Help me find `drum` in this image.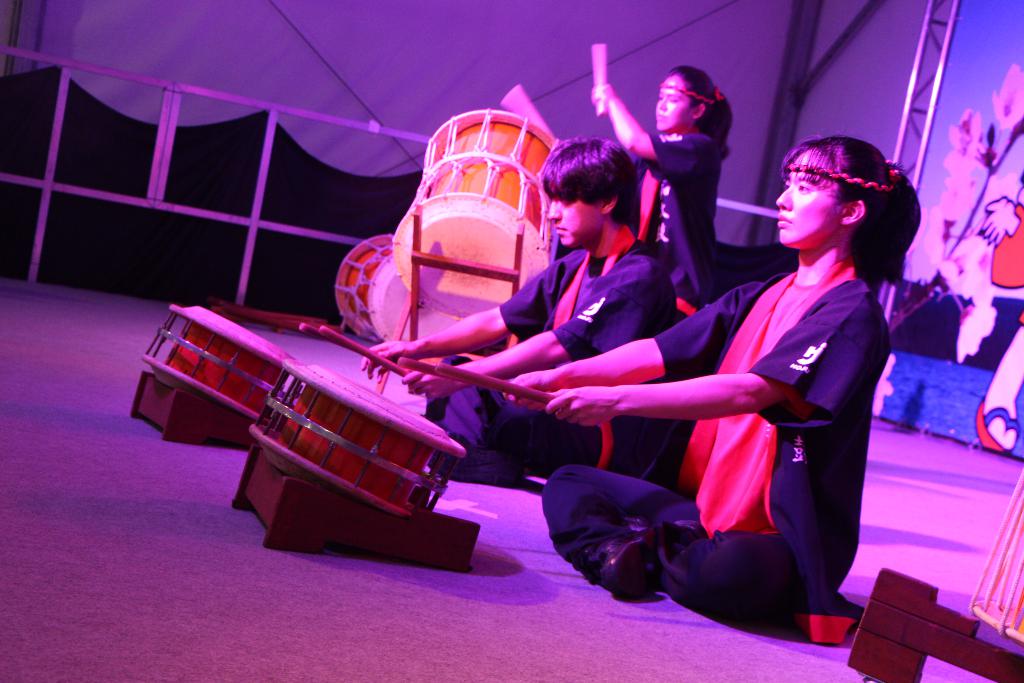
Found it: locate(392, 111, 557, 318).
